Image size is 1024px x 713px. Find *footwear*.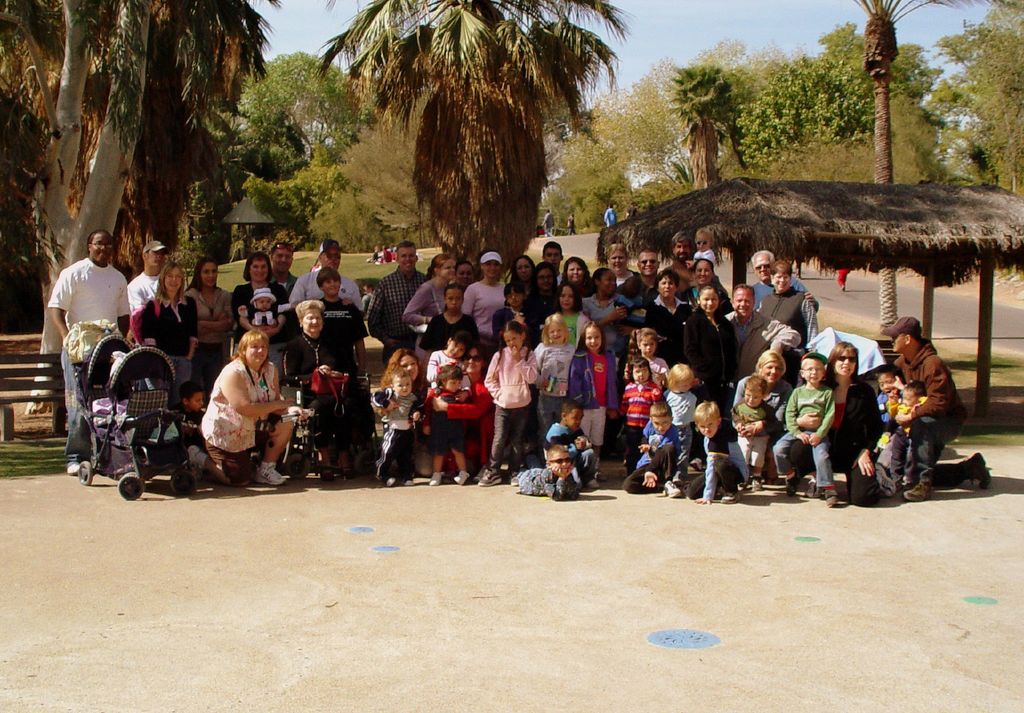
x1=962, y1=450, x2=988, y2=487.
